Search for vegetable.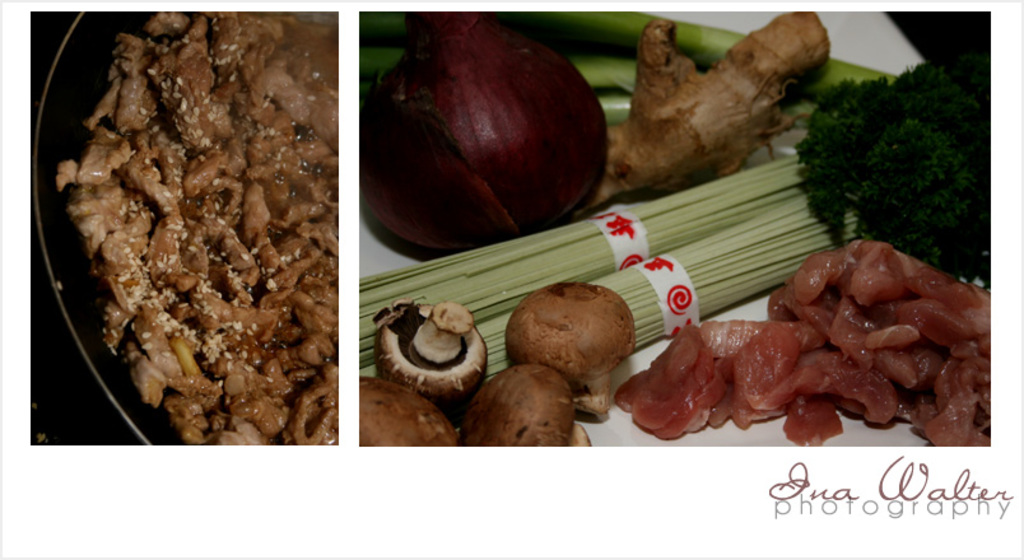
Found at {"left": 373, "top": 303, "right": 493, "bottom": 414}.
